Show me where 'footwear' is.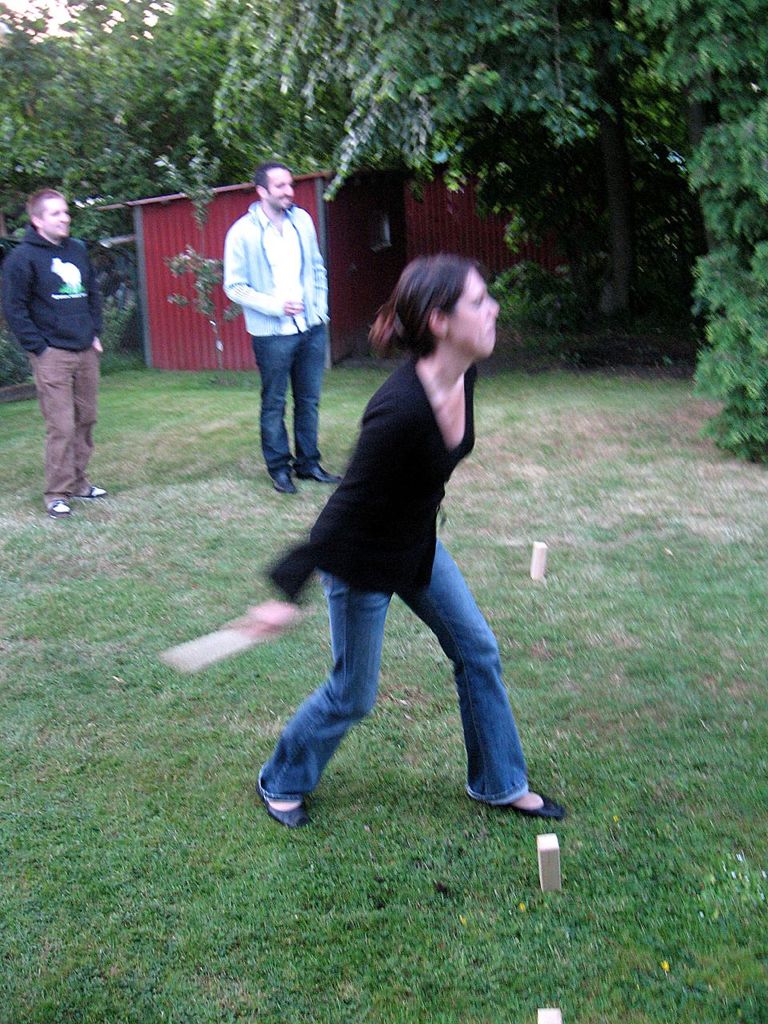
'footwear' is at Rect(487, 790, 562, 820).
